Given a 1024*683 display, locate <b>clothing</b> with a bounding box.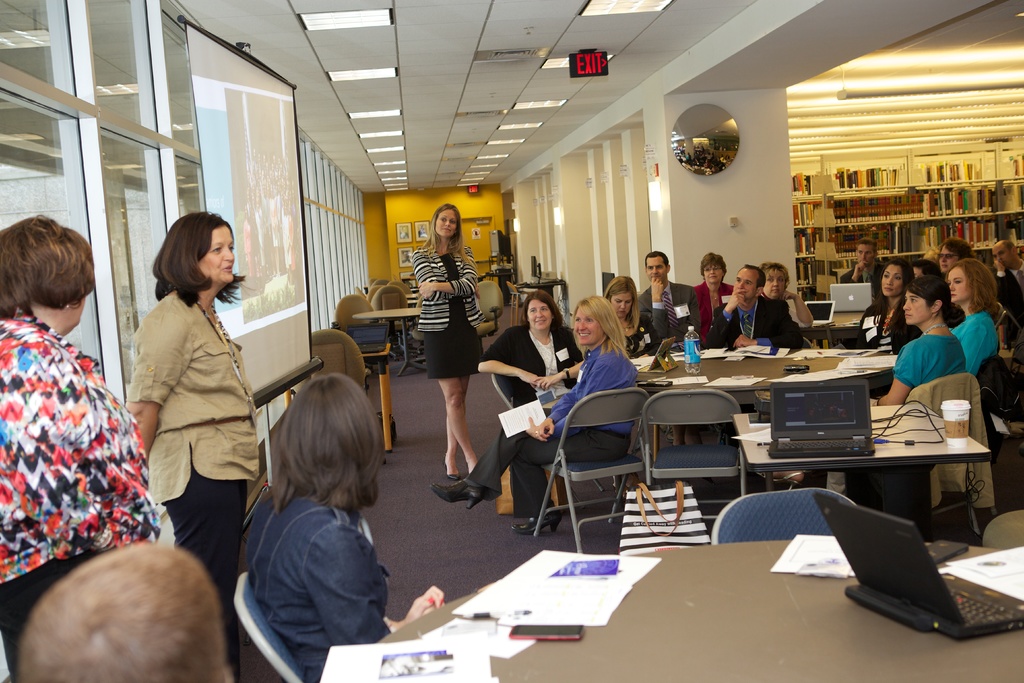
Located: (x1=695, y1=277, x2=728, y2=323).
